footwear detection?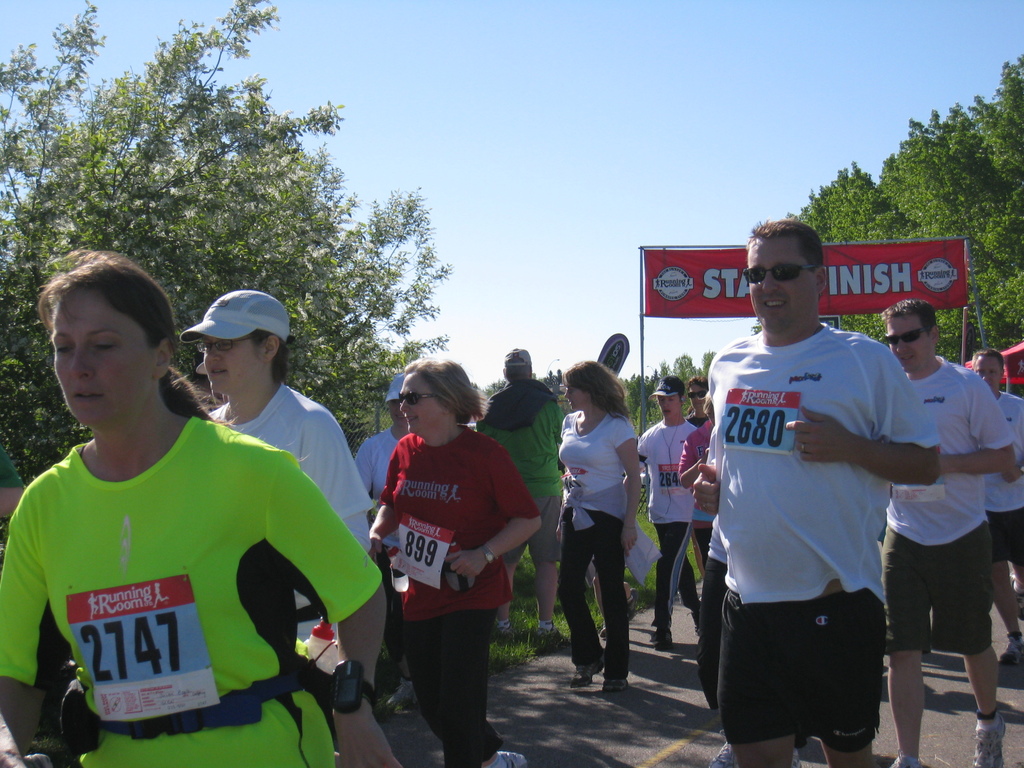
(x1=708, y1=742, x2=734, y2=767)
